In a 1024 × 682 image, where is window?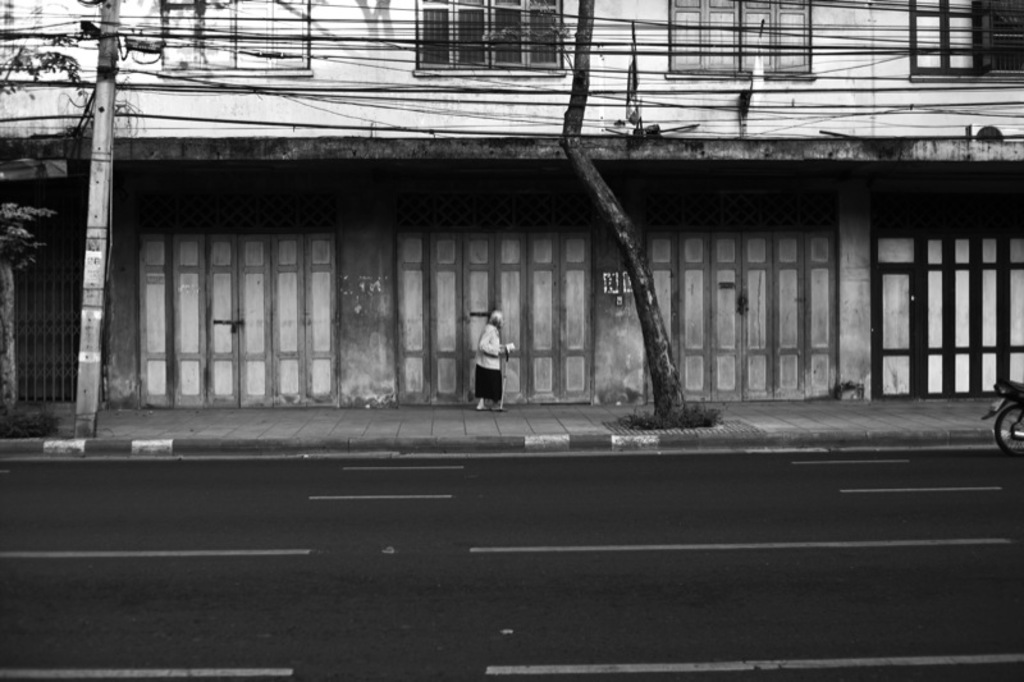
{"left": 901, "top": 0, "right": 1023, "bottom": 90}.
